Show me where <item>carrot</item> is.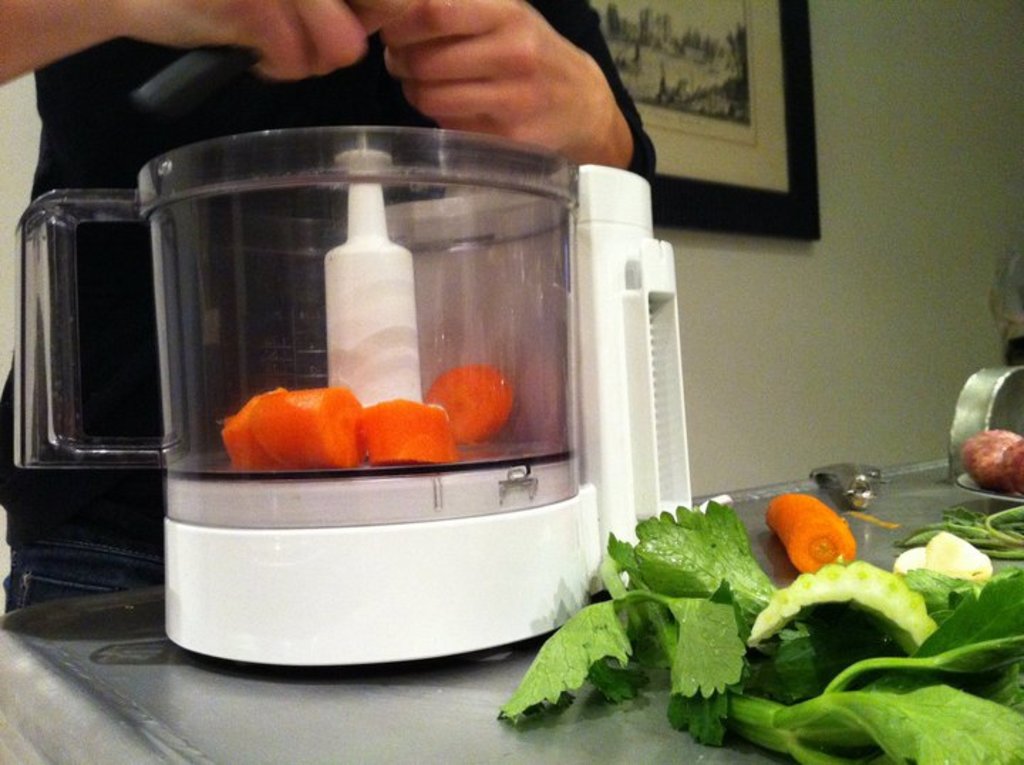
<item>carrot</item> is at box(427, 363, 519, 454).
